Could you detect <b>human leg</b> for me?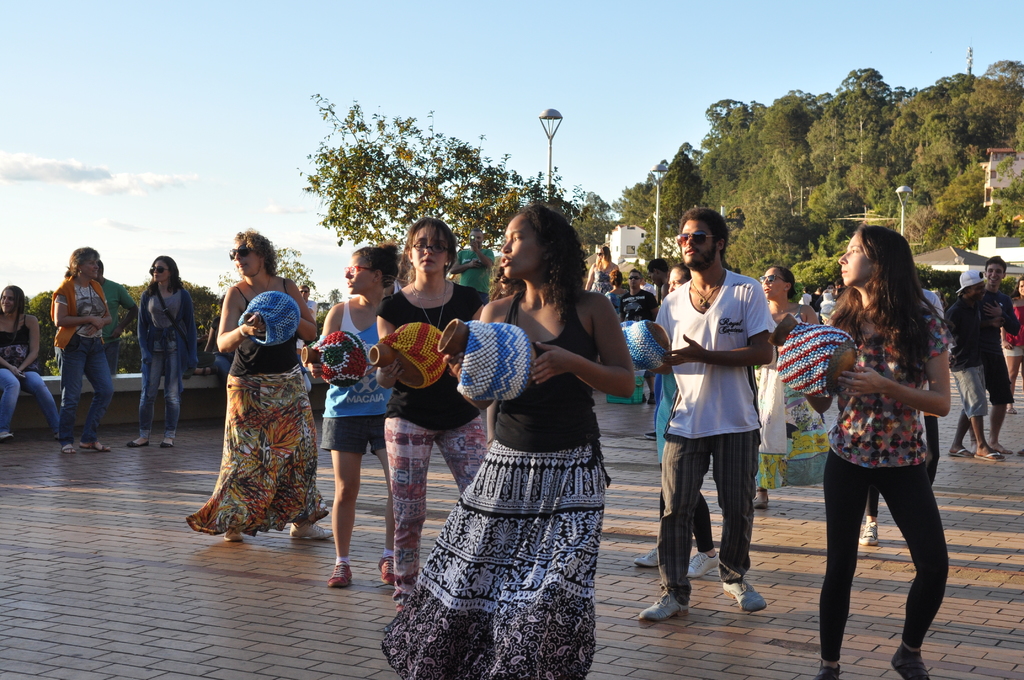
Detection result: (388, 405, 428, 594).
